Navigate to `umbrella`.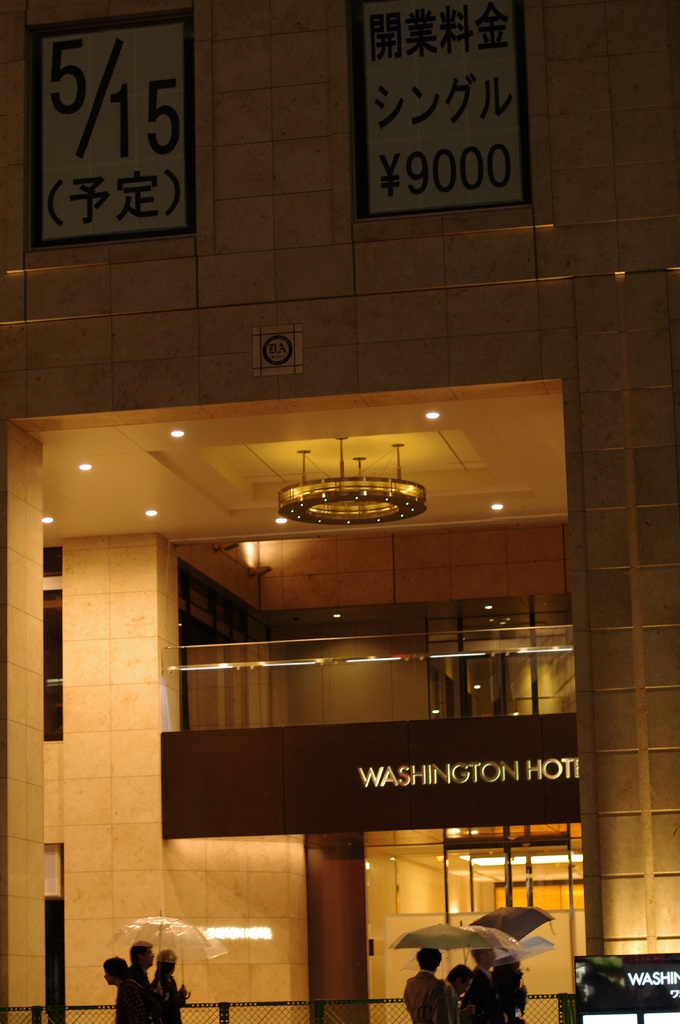
Navigation target: left=105, top=910, right=233, bottom=998.
